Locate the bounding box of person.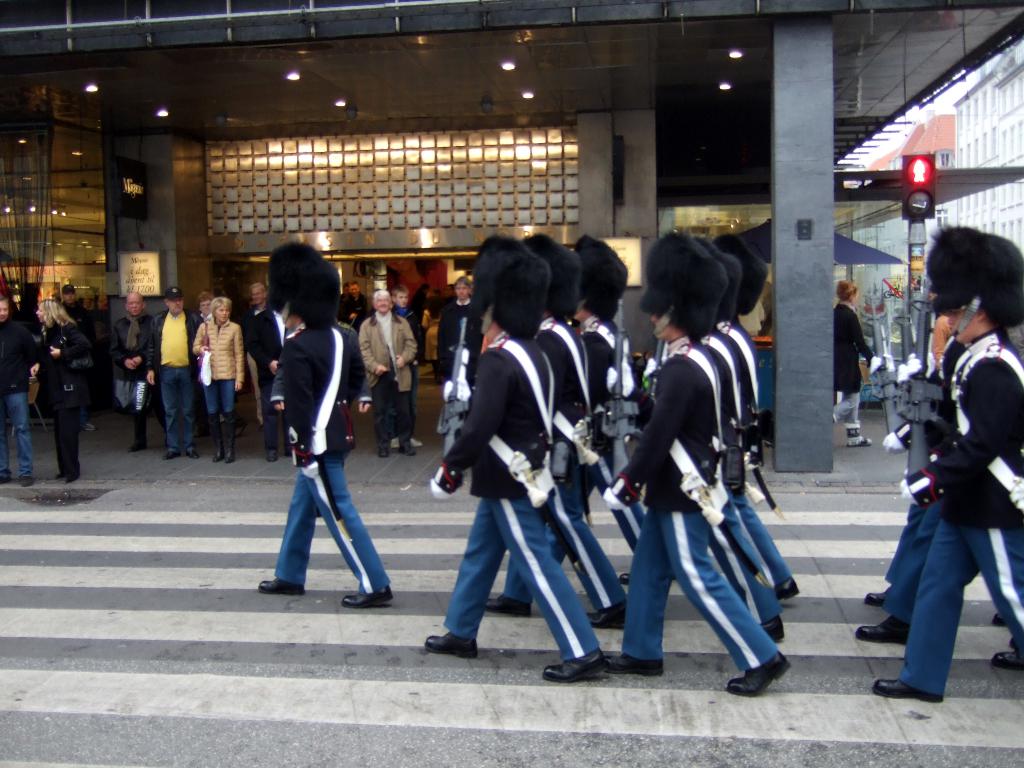
Bounding box: 486/232/629/628.
